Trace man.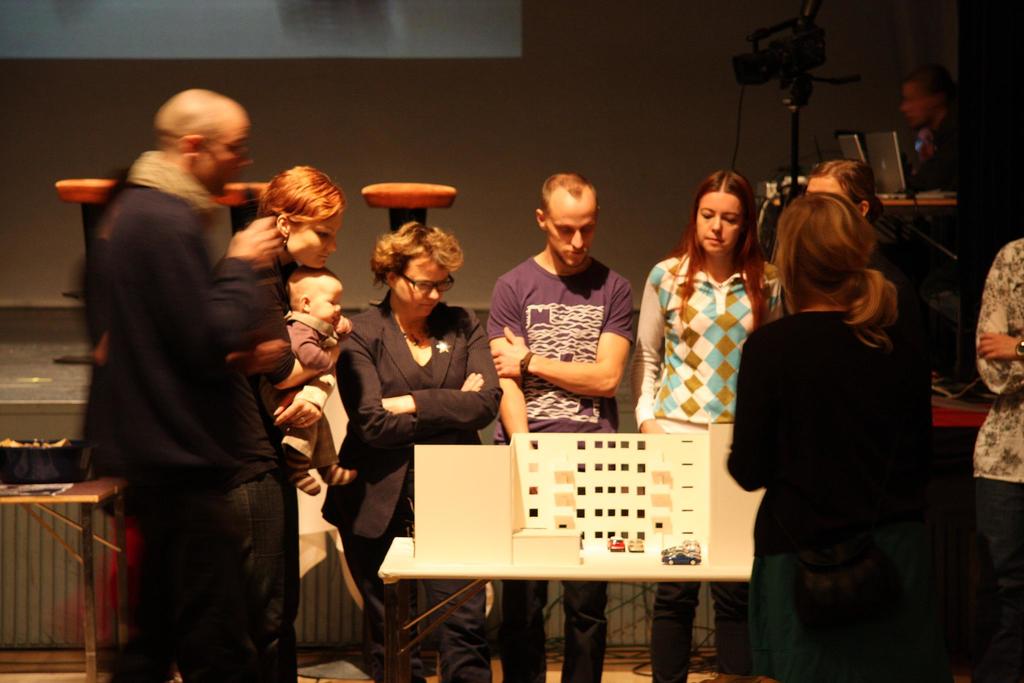
Traced to 91,83,285,682.
